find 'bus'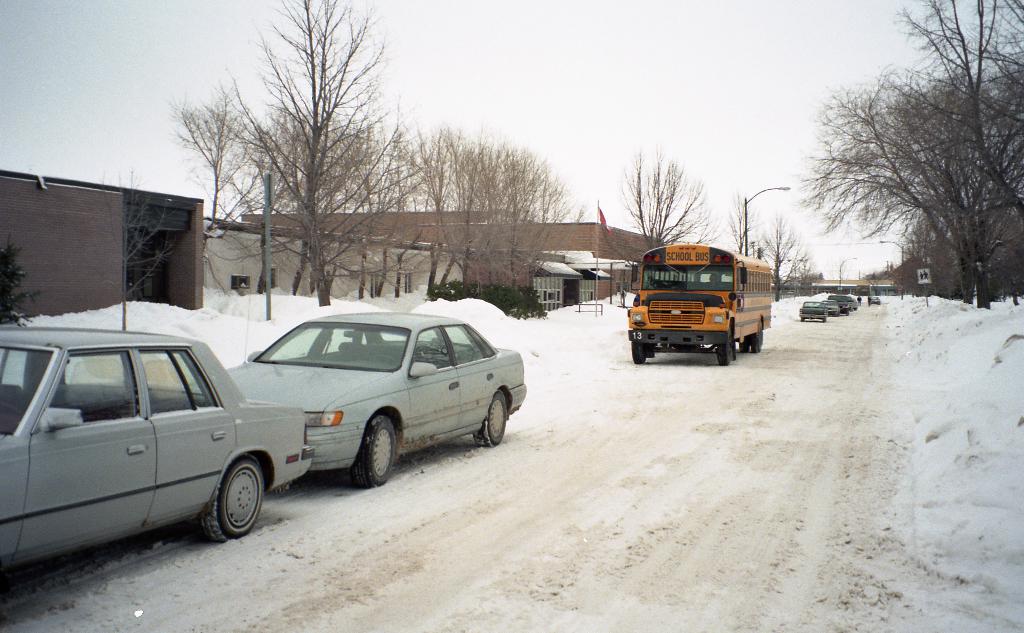
614 241 776 368
